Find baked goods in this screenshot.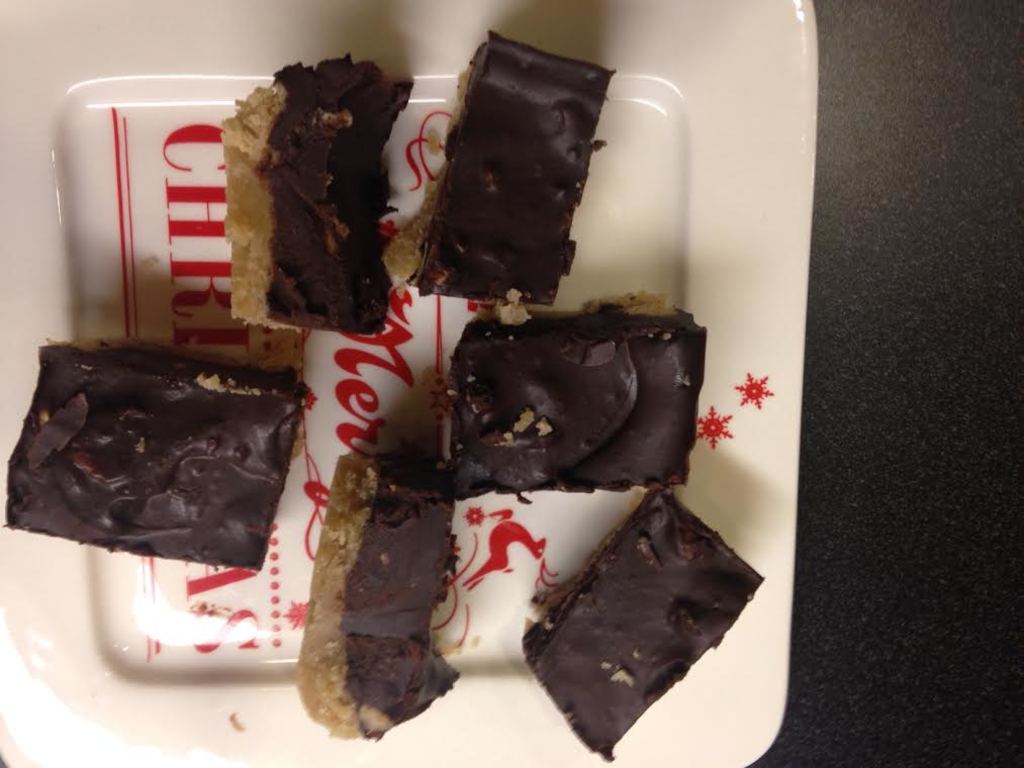
The bounding box for baked goods is (408, 21, 623, 311).
